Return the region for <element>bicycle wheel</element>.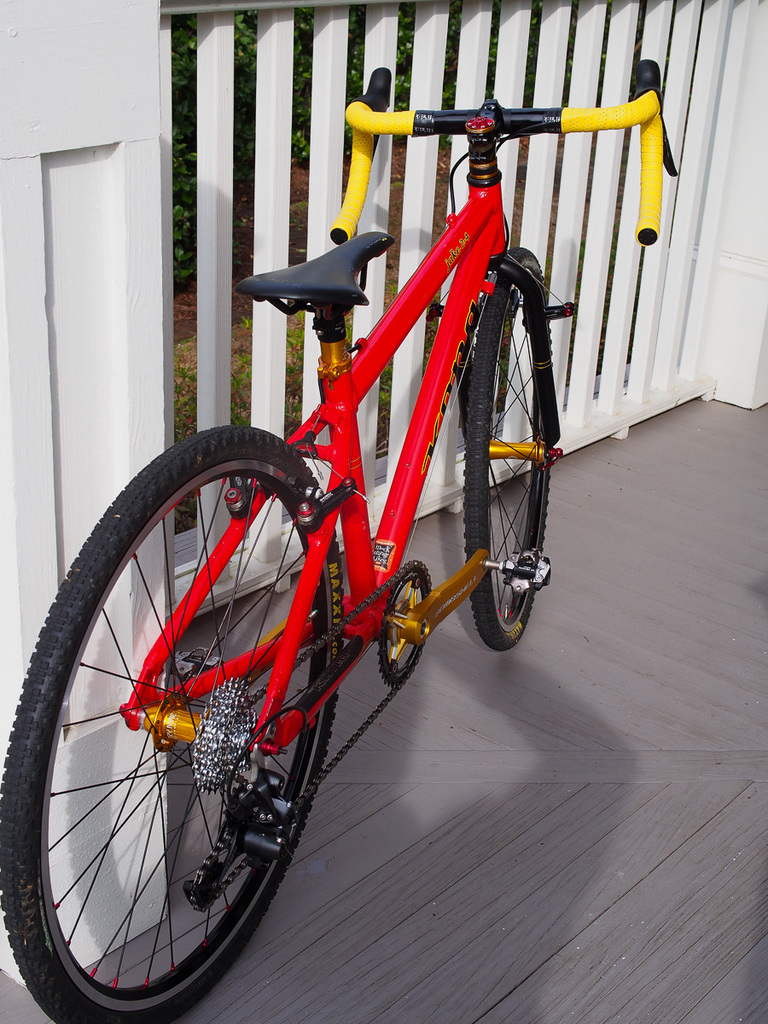
<box>463,242,557,648</box>.
